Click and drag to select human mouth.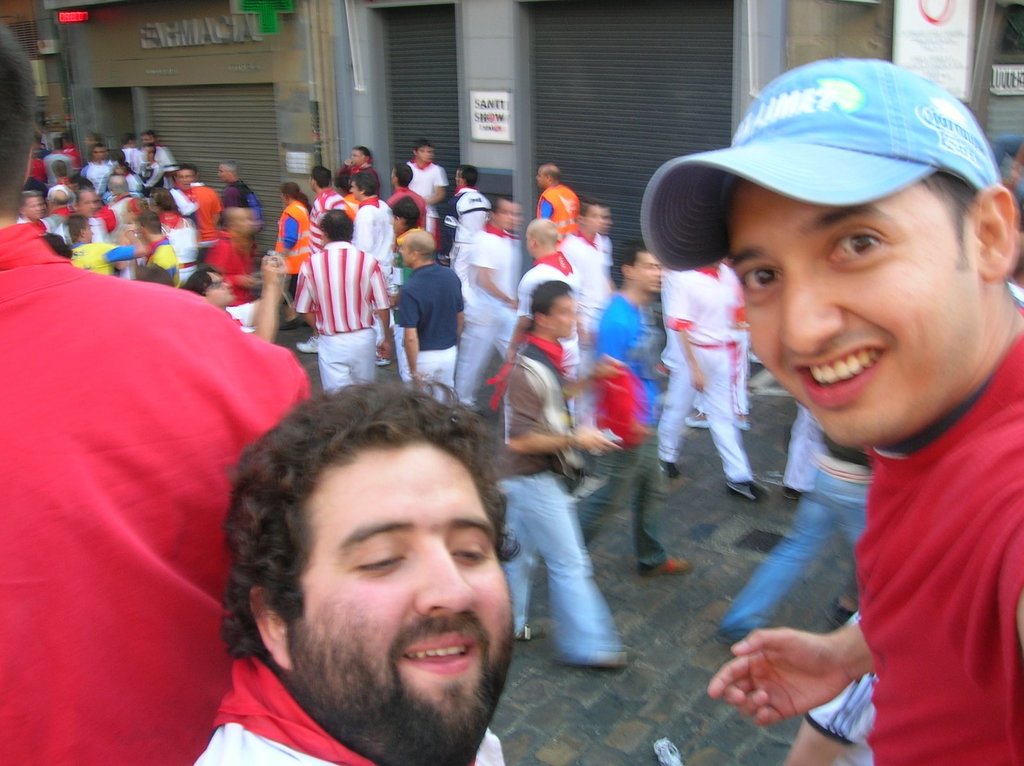
Selection: 91, 237, 93, 240.
